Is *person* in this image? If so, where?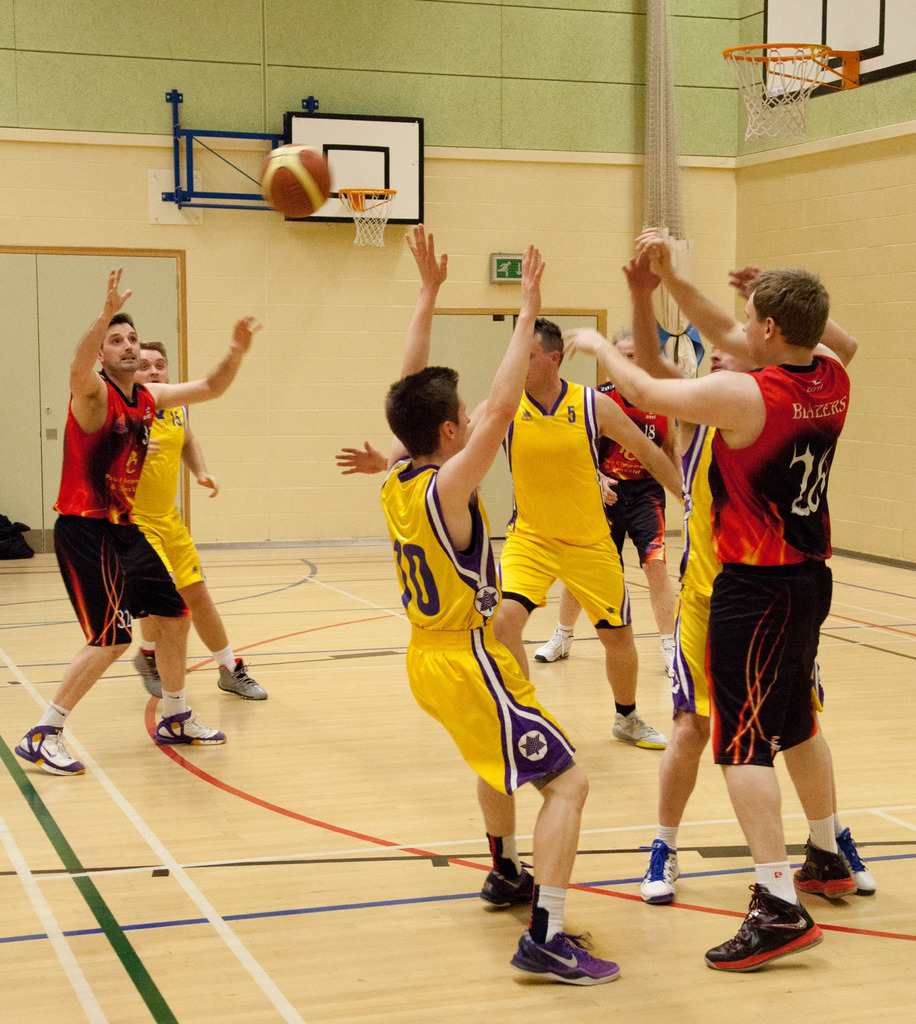
Yes, at 126/337/275/694.
